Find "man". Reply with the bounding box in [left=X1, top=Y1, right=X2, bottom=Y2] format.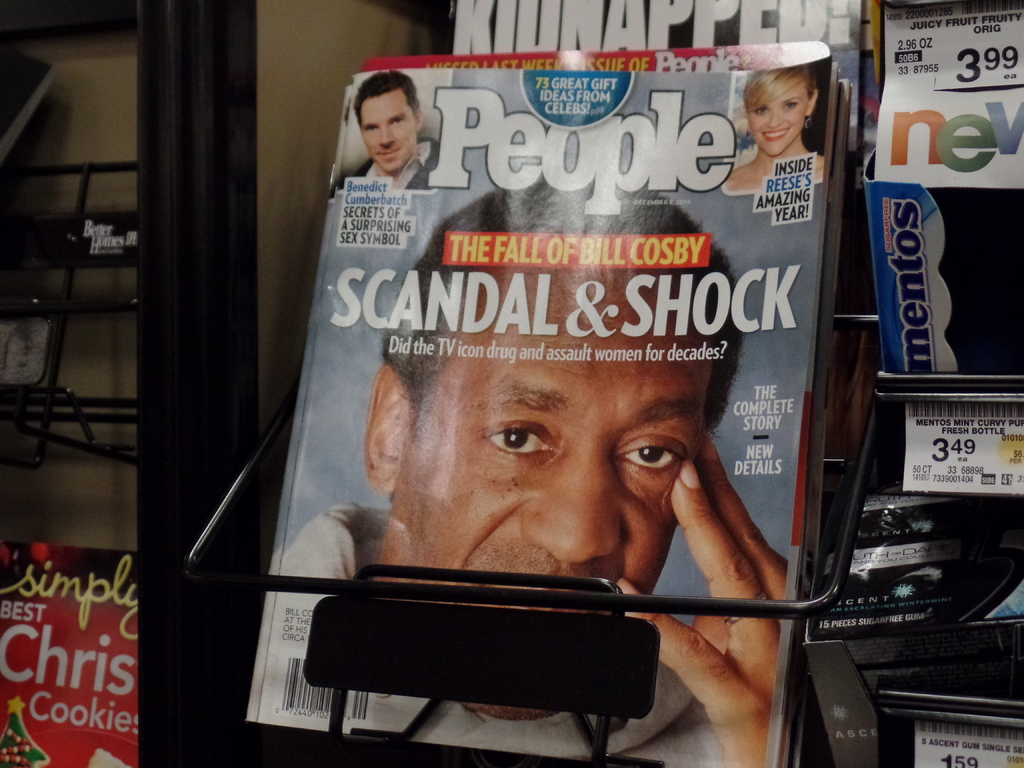
[left=332, top=69, right=449, bottom=194].
